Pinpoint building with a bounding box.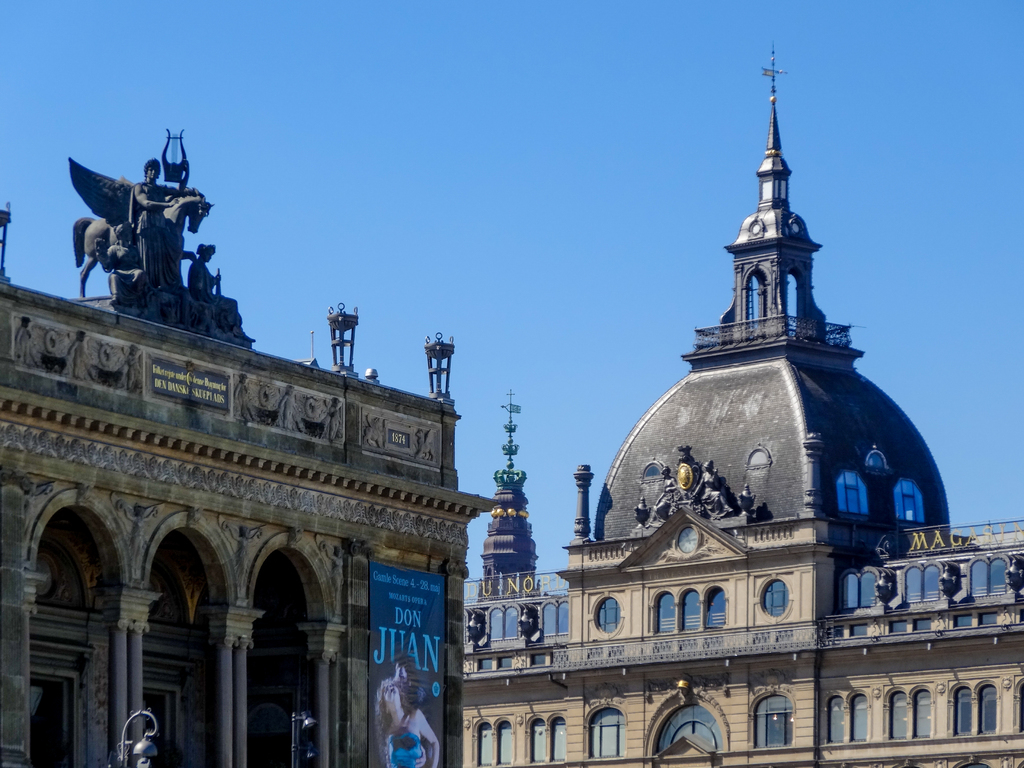
[left=0, top=127, right=499, bottom=767].
